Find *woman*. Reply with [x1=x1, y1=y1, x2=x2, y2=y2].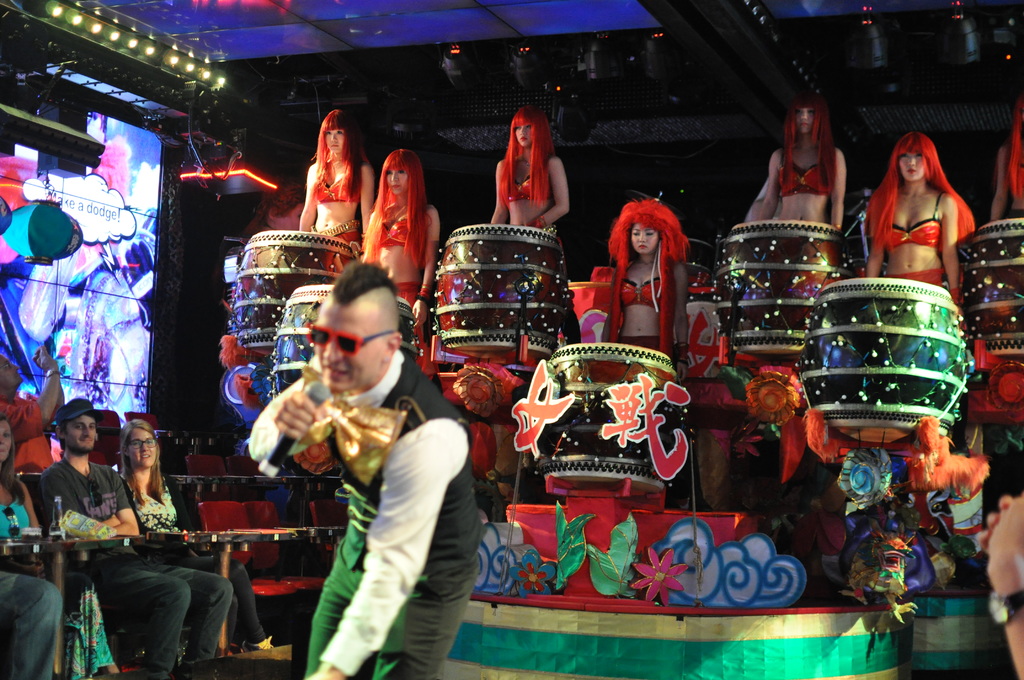
[x1=120, y1=419, x2=275, y2=652].
